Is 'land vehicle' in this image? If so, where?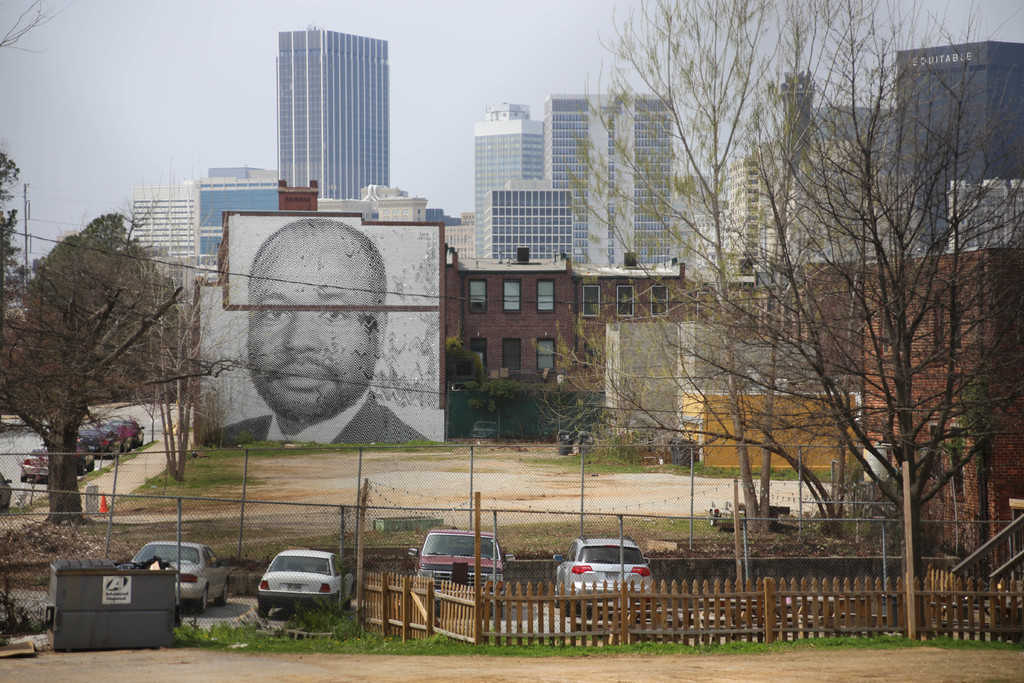
Yes, at {"left": 77, "top": 440, "right": 95, "bottom": 476}.
